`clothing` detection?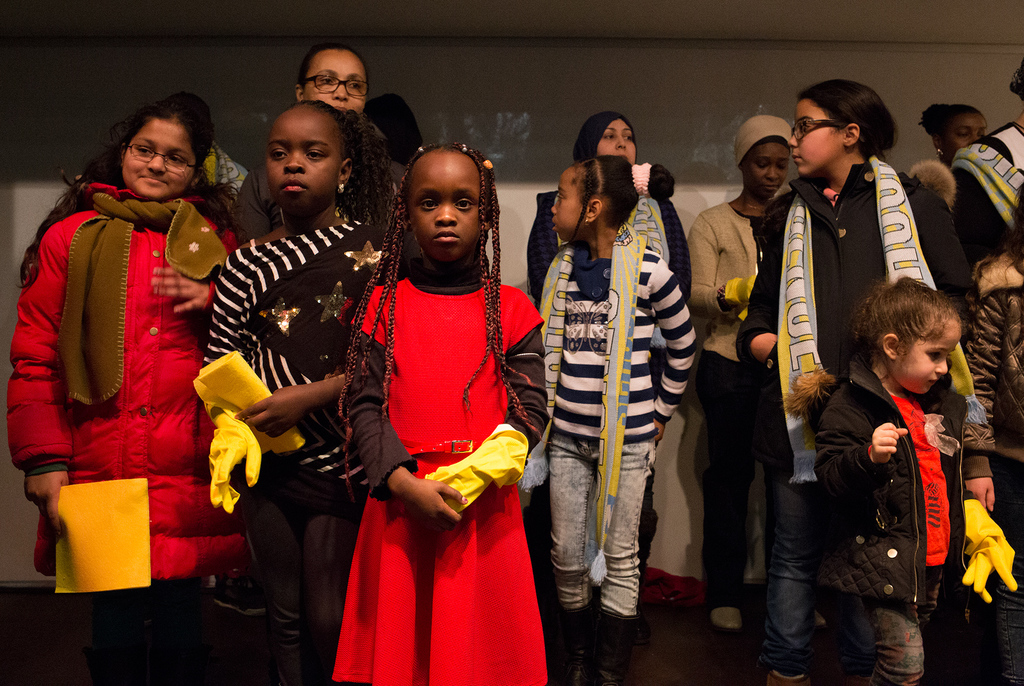
x1=16, y1=116, x2=234, y2=611
